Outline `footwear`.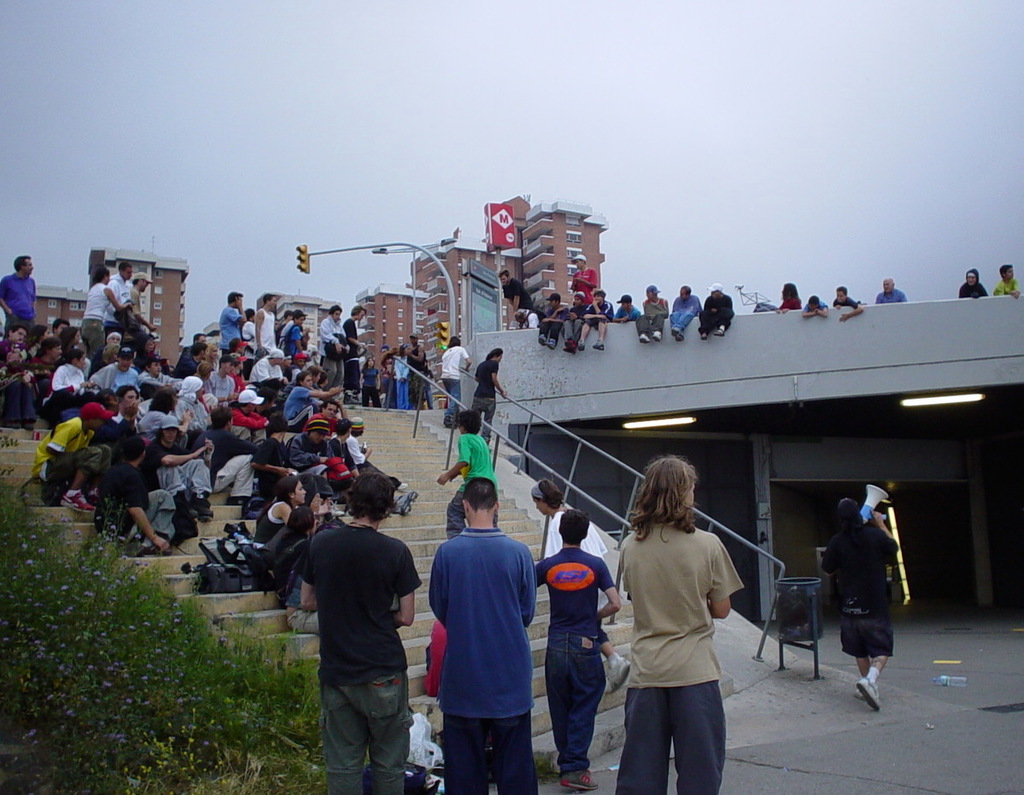
Outline: locate(79, 482, 102, 511).
